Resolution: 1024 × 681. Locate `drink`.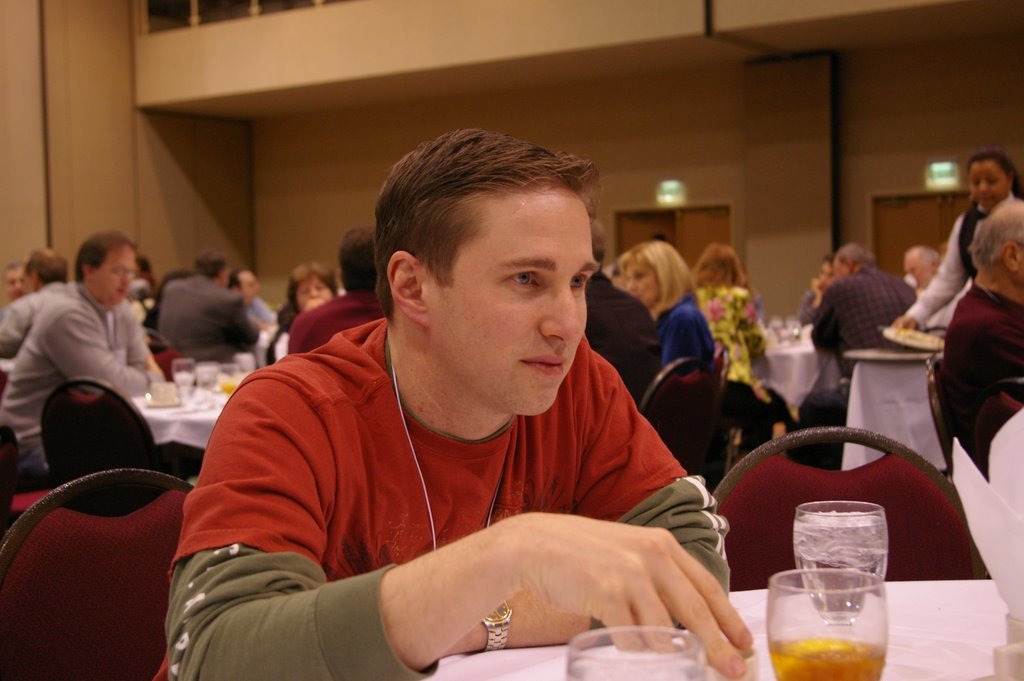
bbox=(216, 377, 239, 399).
